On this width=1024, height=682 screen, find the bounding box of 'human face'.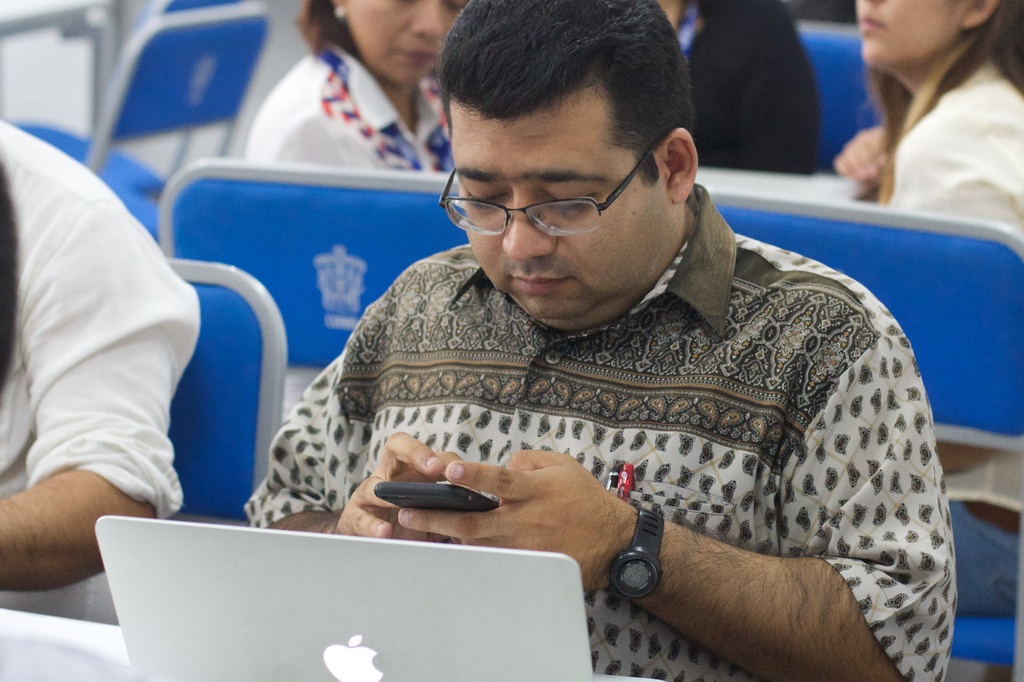
Bounding box: bbox=(855, 0, 956, 65).
